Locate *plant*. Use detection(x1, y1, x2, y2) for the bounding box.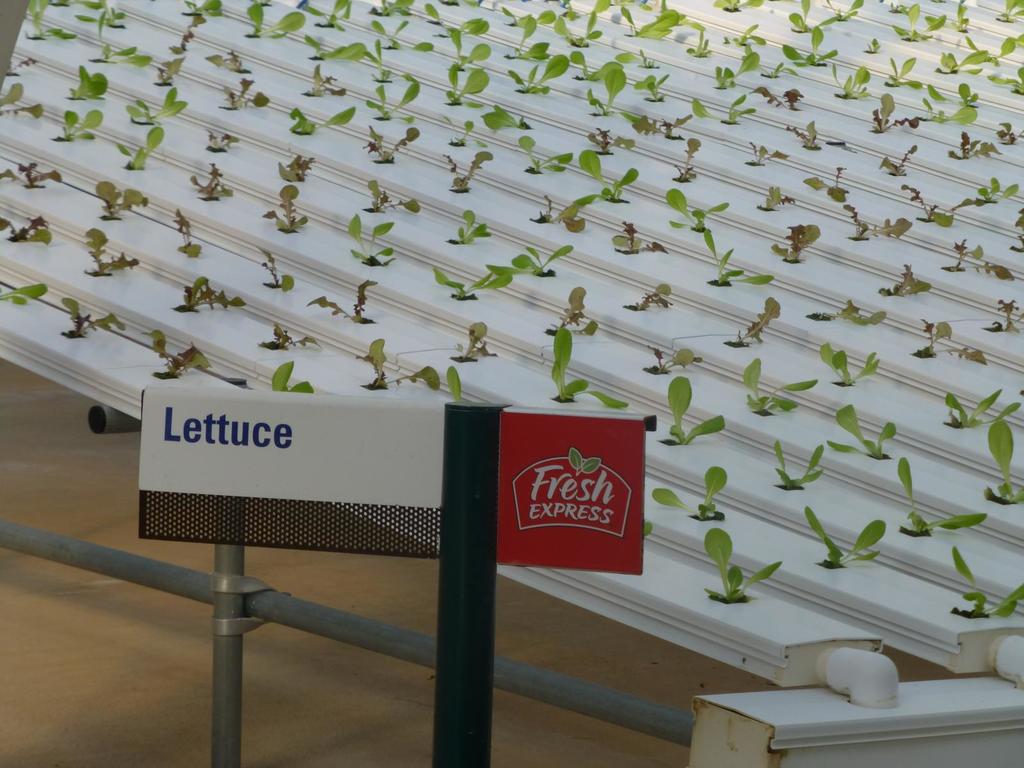
detection(458, 206, 492, 248).
